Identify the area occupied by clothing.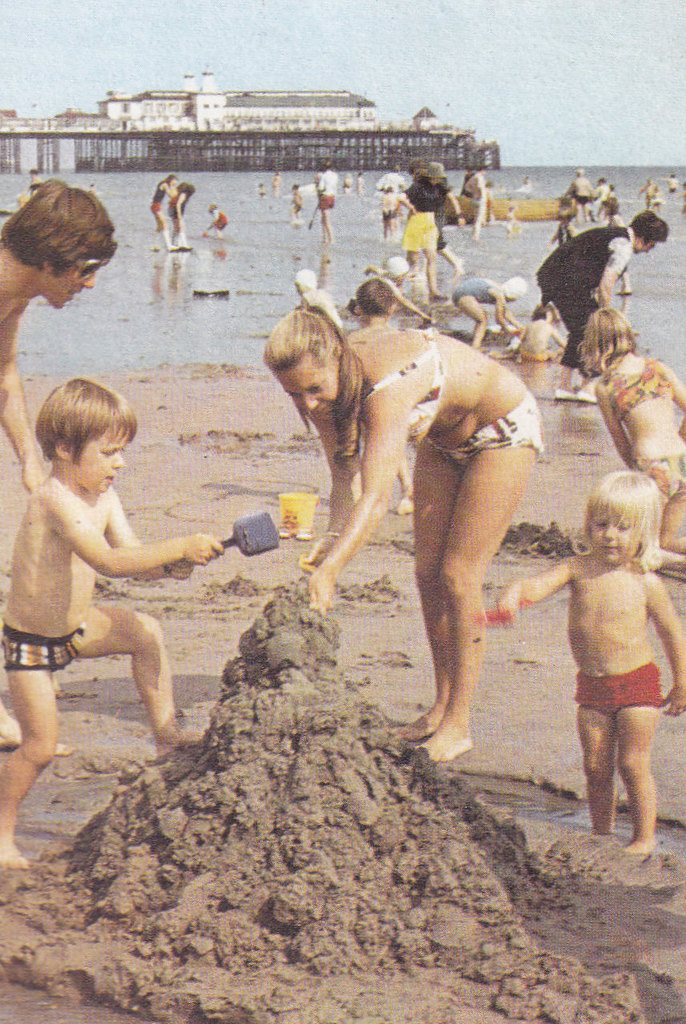
Area: (362, 328, 543, 469).
